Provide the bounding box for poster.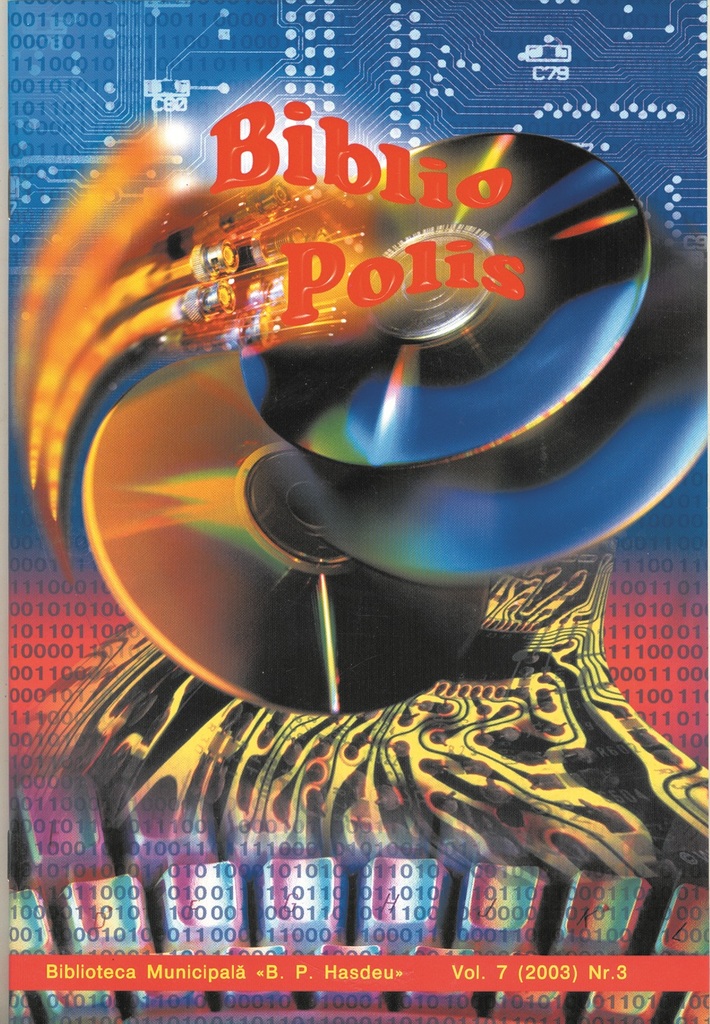
0, 0, 709, 1023.
